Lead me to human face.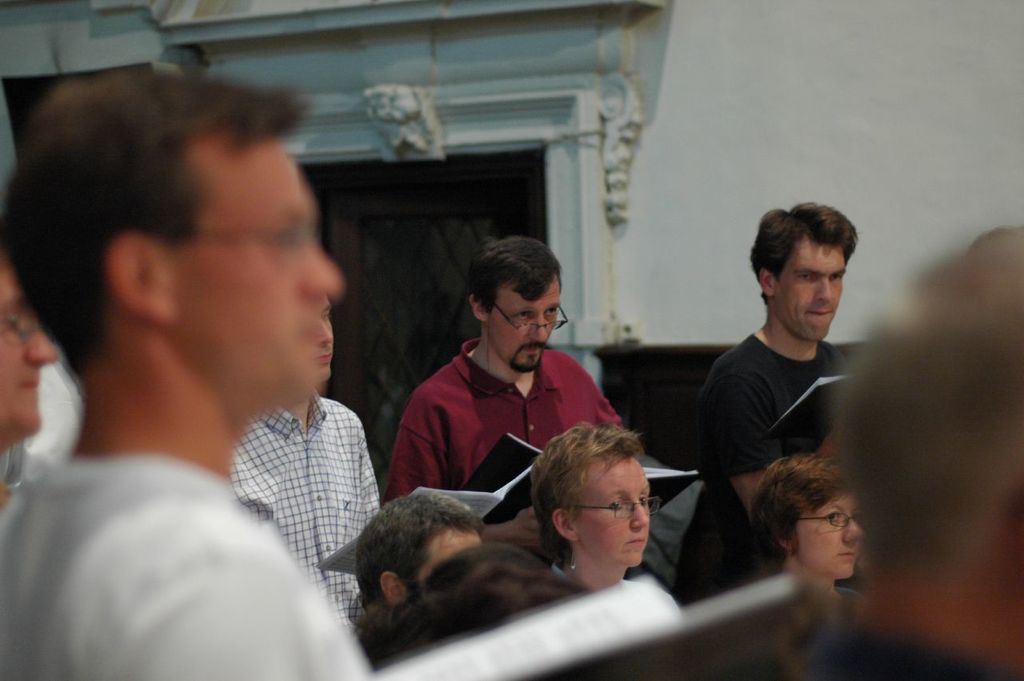
Lead to [486,278,564,376].
